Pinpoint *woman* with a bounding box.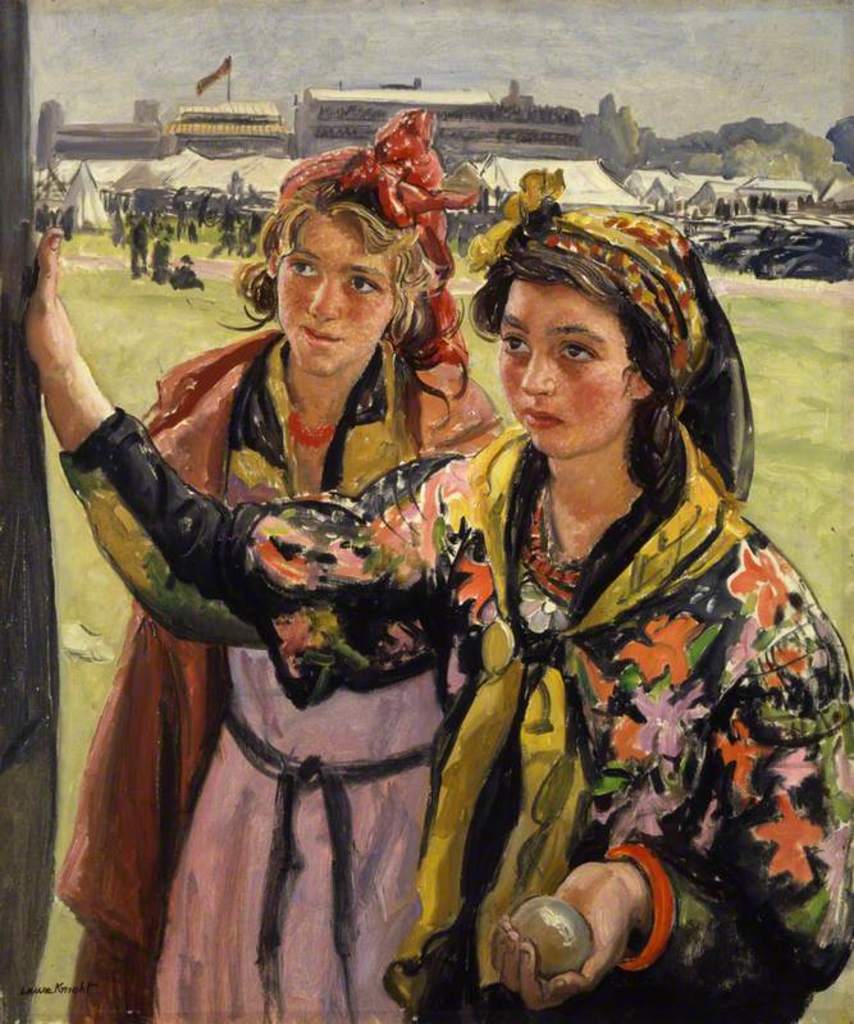
<region>10, 160, 853, 1023</region>.
